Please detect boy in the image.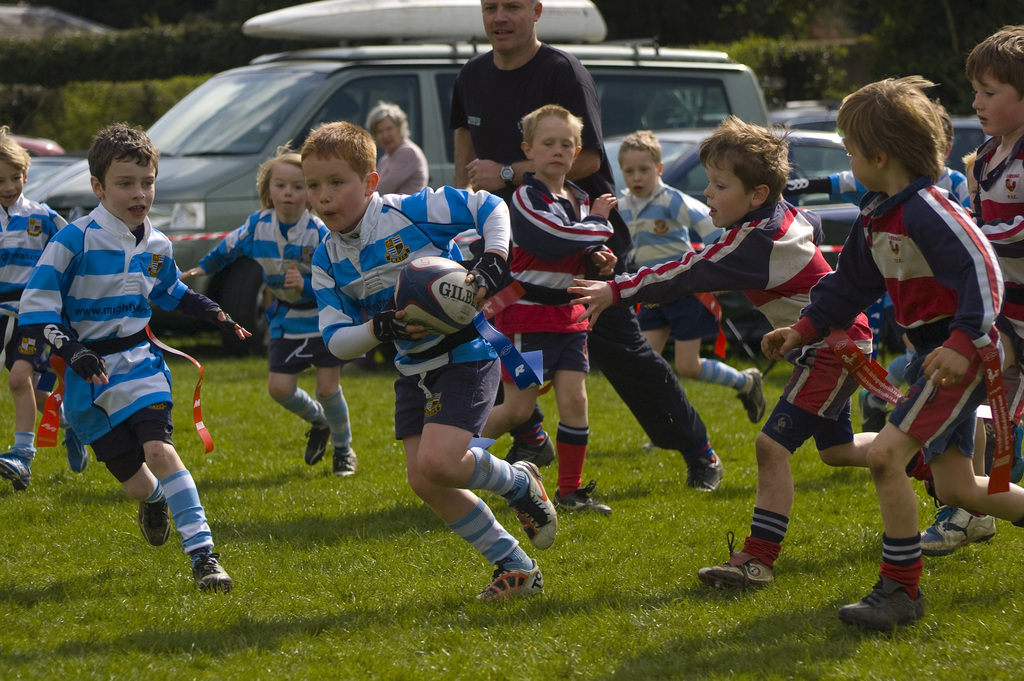
919 28 1023 560.
